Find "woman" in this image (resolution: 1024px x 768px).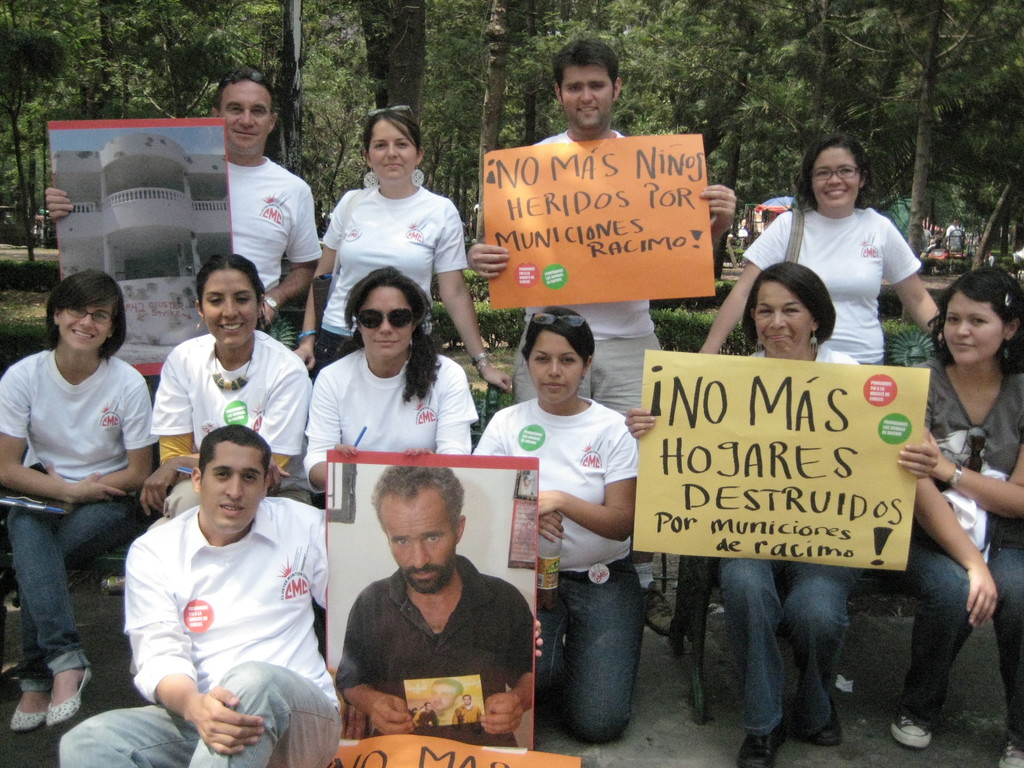
crop(764, 149, 932, 375).
